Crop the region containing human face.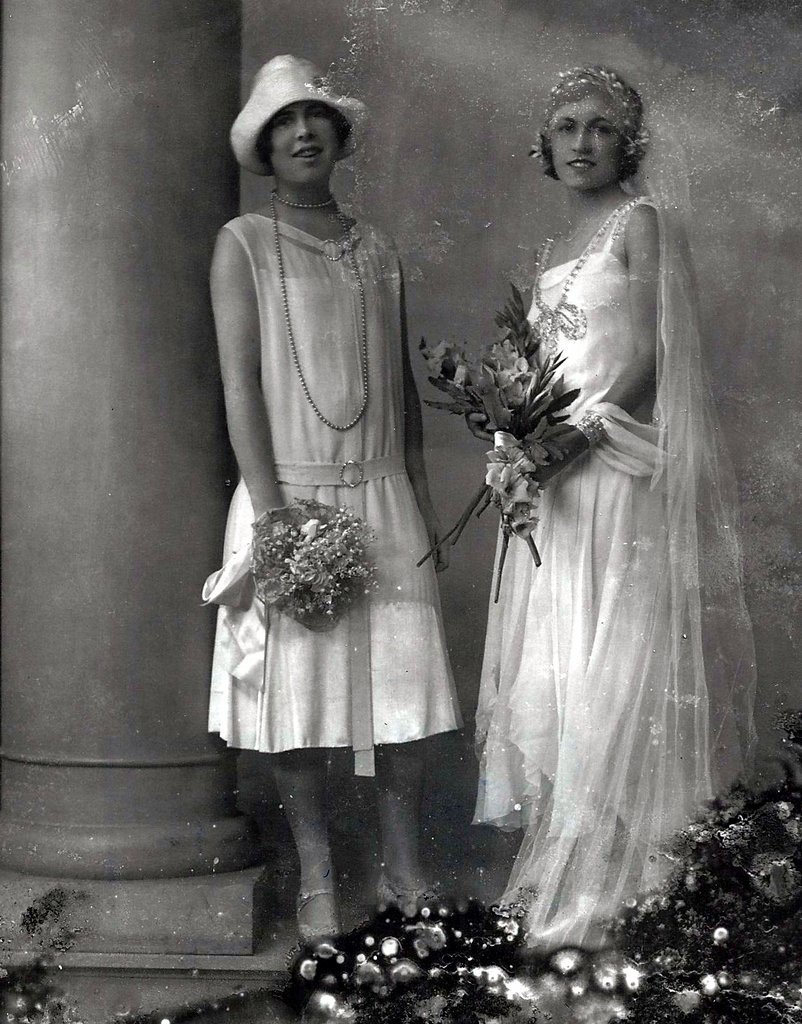
Crop region: 549,96,628,186.
